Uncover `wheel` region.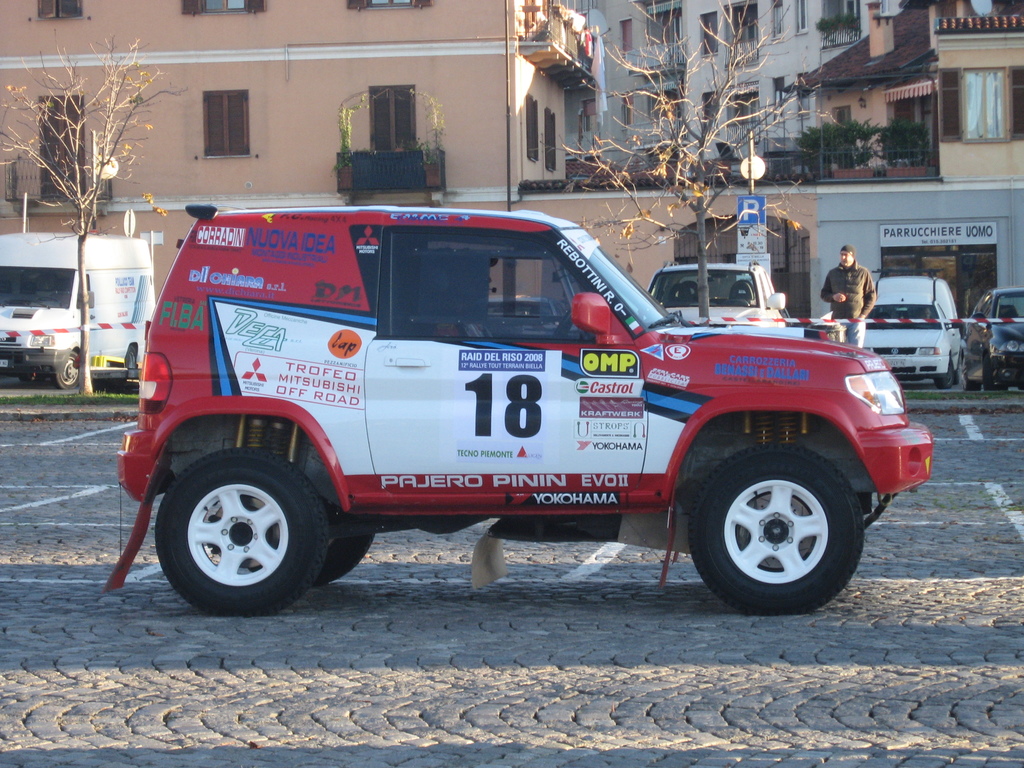
Uncovered: region(126, 344, 136, 367).
